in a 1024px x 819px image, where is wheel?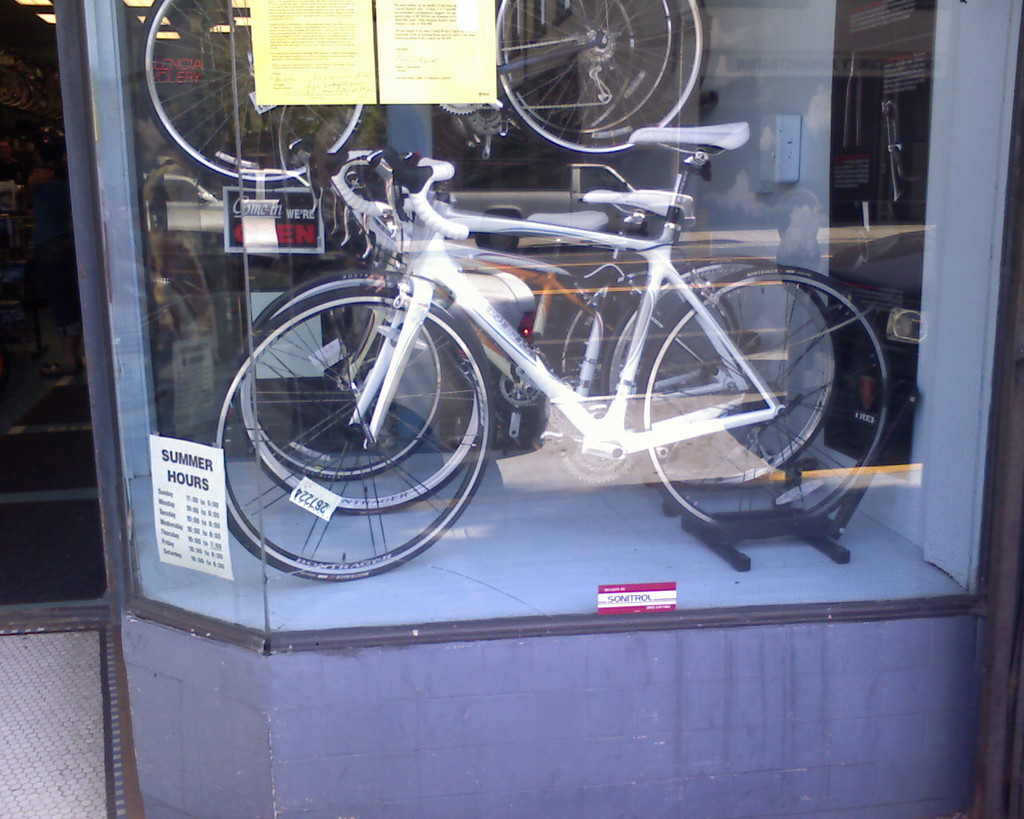
box(493, 0, 690, 134).
